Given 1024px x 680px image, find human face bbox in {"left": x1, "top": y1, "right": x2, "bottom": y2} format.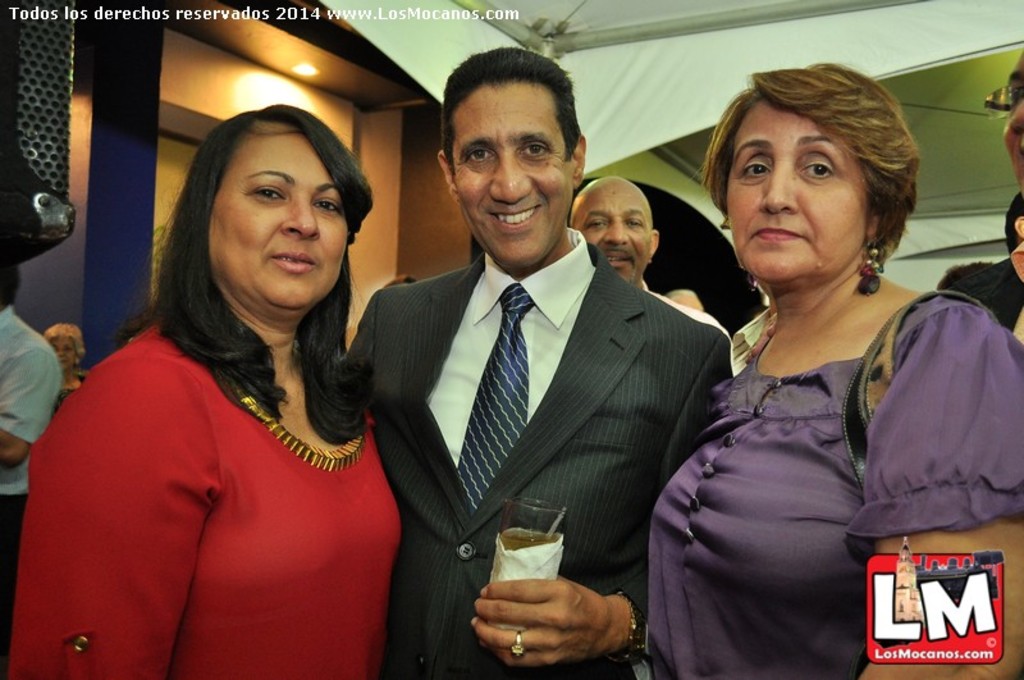
{"left": 51, "top": 338, "right": 78, "bottom": 371}.
